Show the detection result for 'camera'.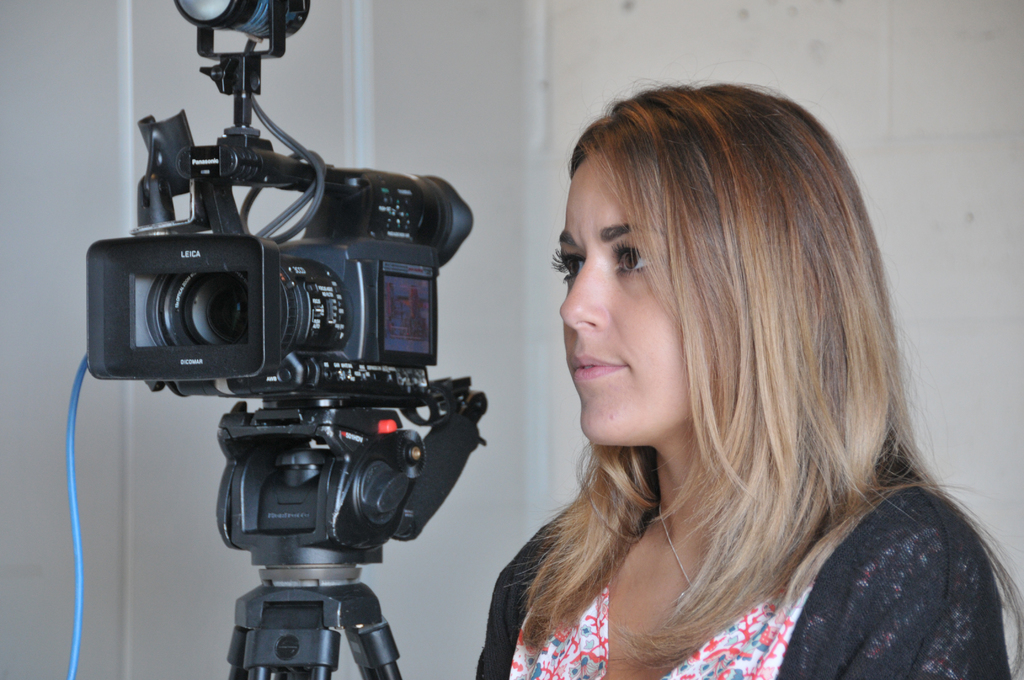
[84,0,504,675].
